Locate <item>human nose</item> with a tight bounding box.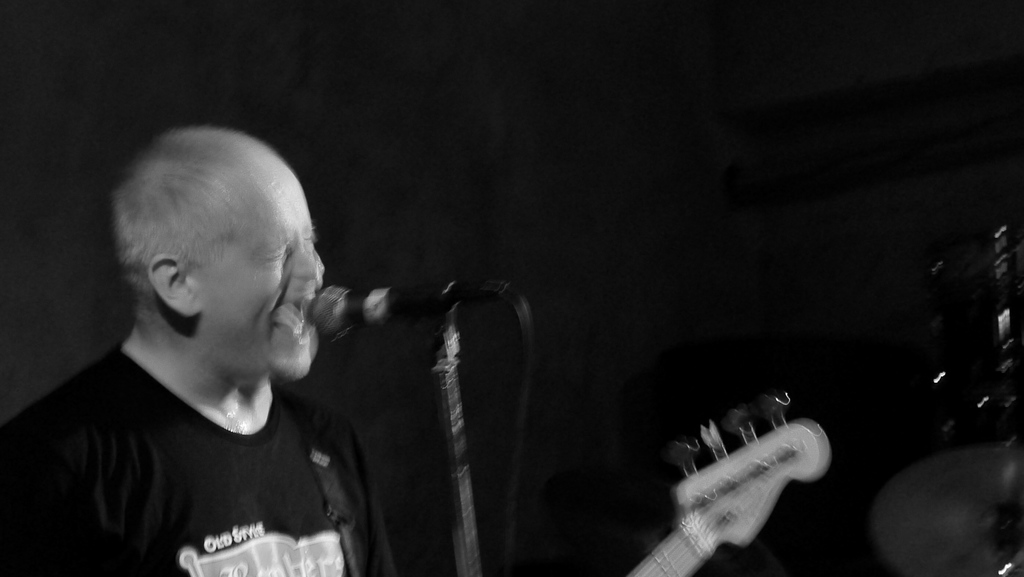
289 248 322 282.
